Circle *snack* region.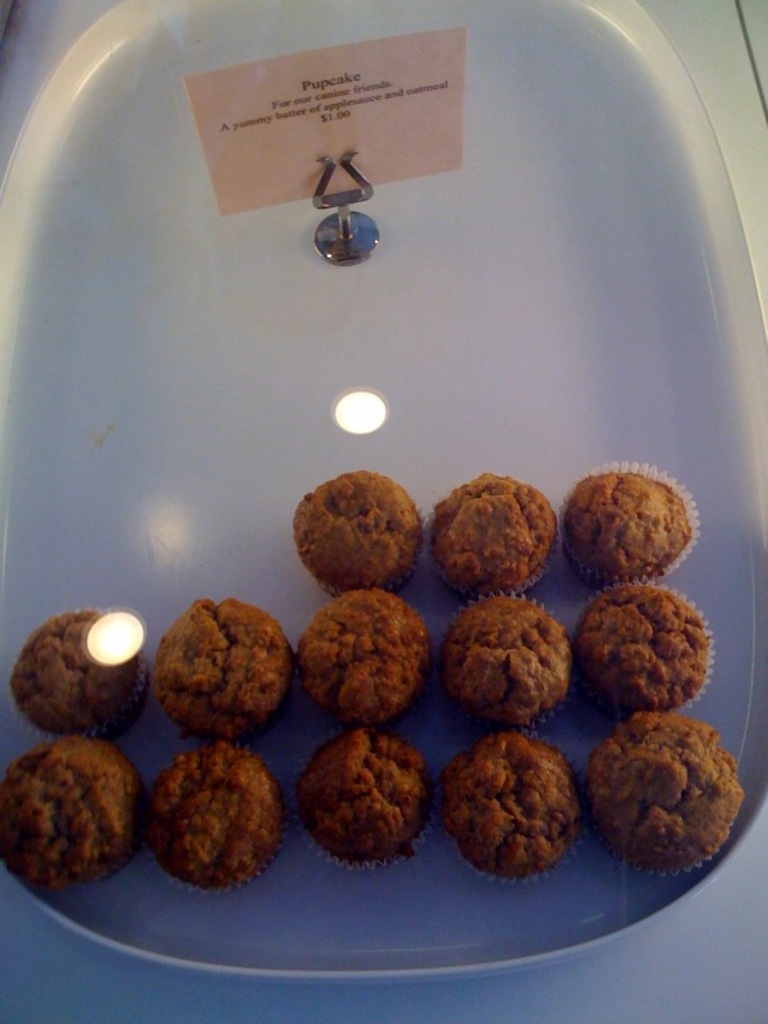
Region: BBox(0, 612, 143, 735).
